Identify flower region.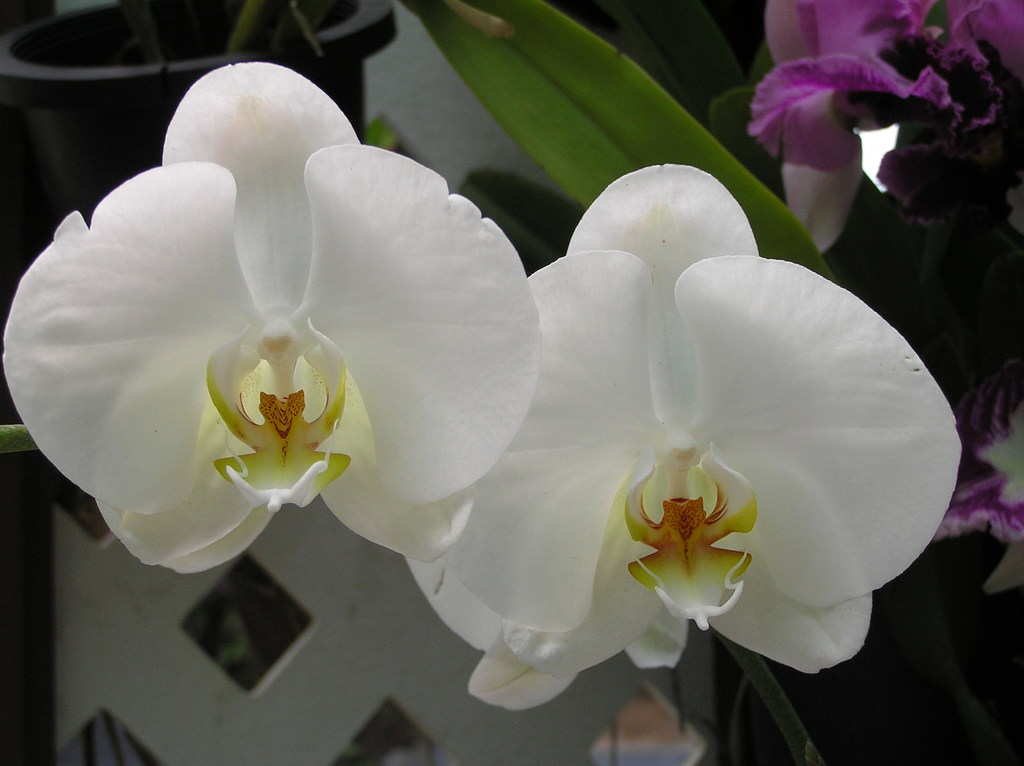
Region: (3,62,543,580).
